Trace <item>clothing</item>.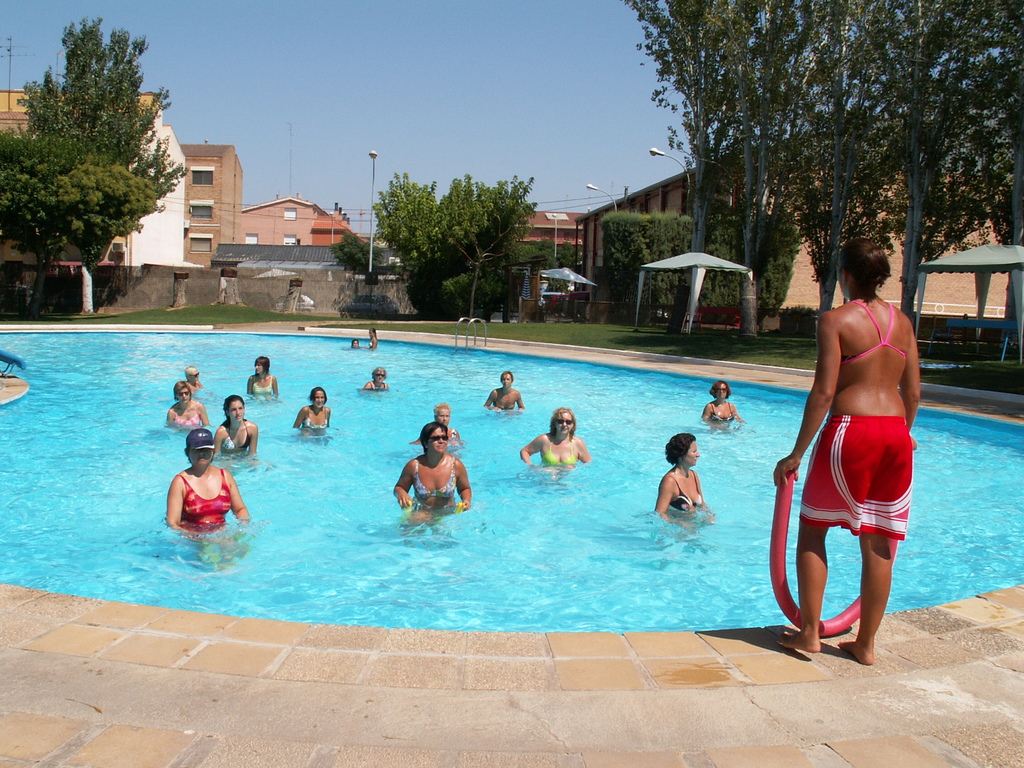
Traced to 412,450,463,502.
